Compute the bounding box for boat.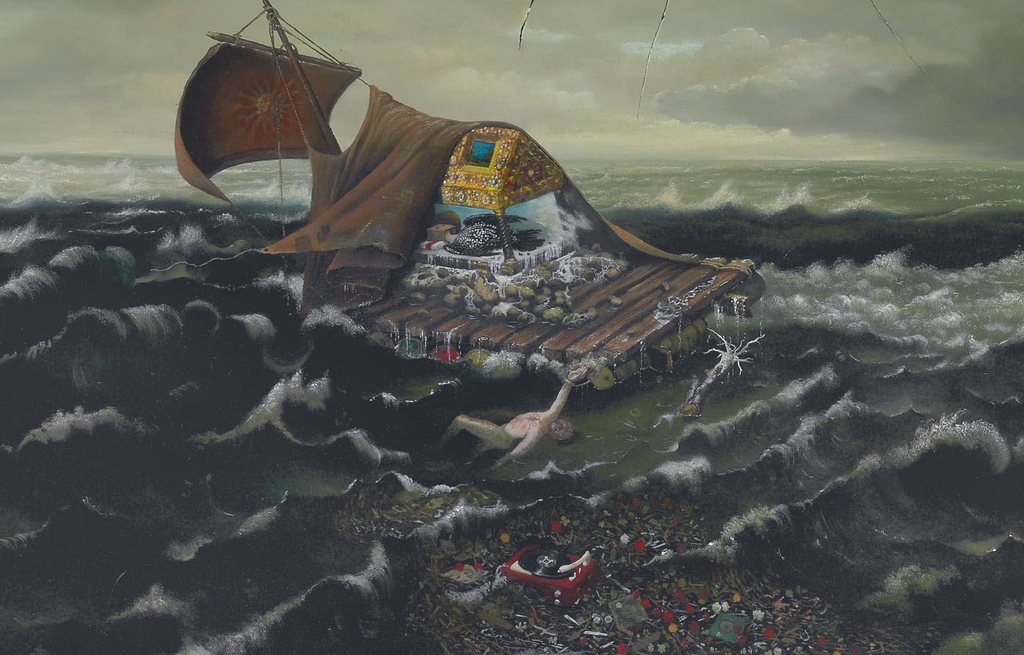
box=[172, 0, 753, 394].
